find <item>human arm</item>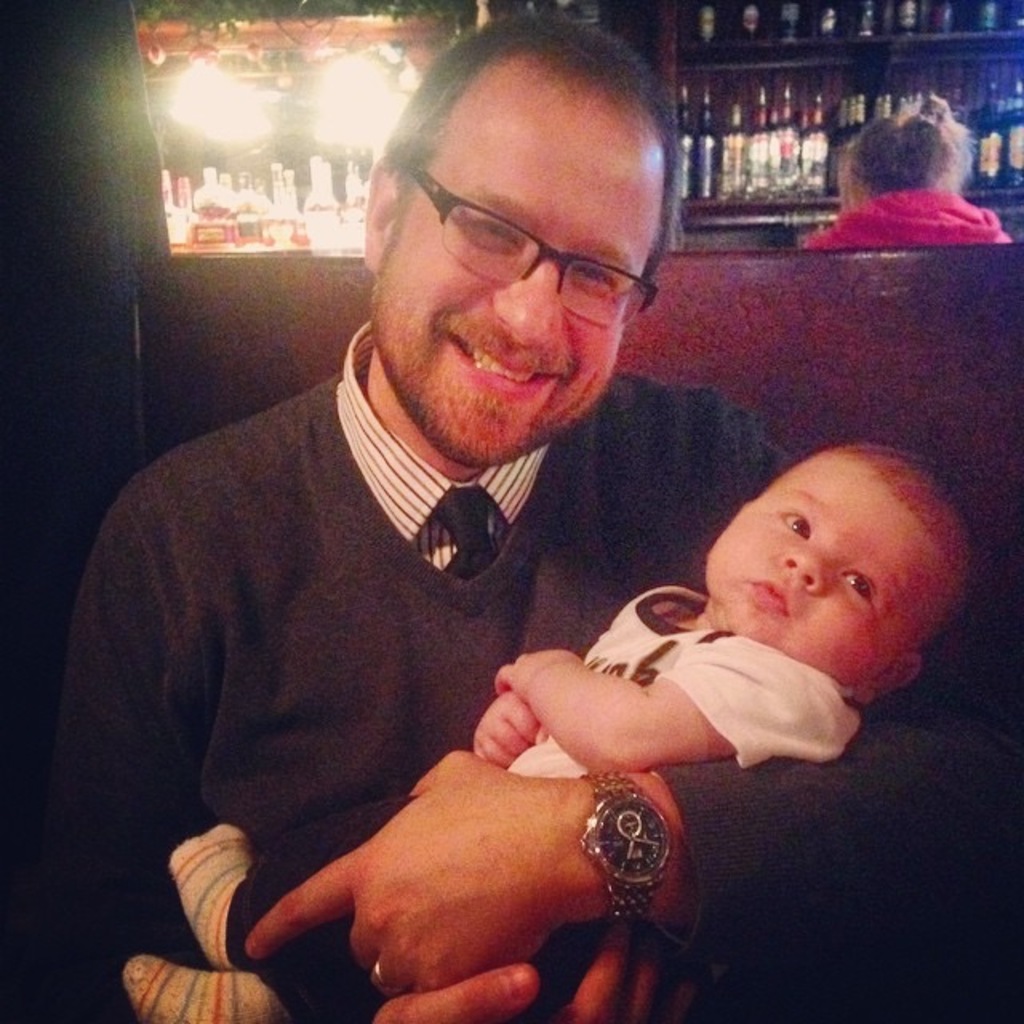
26/474/714/1022
